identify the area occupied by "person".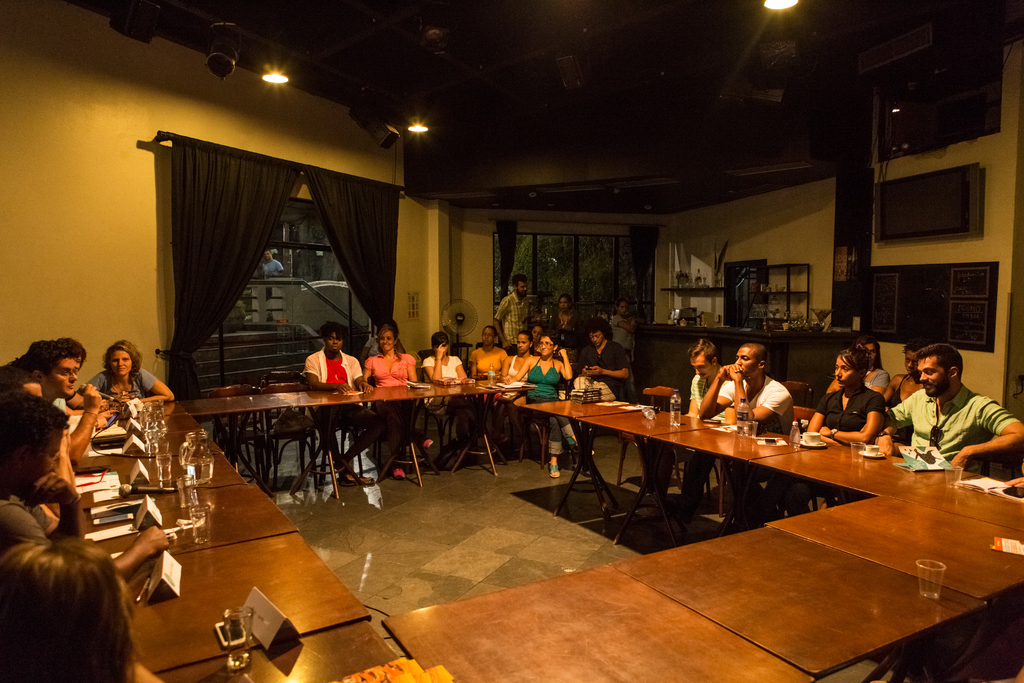
Area: detection(467, 327, 510, 446).
